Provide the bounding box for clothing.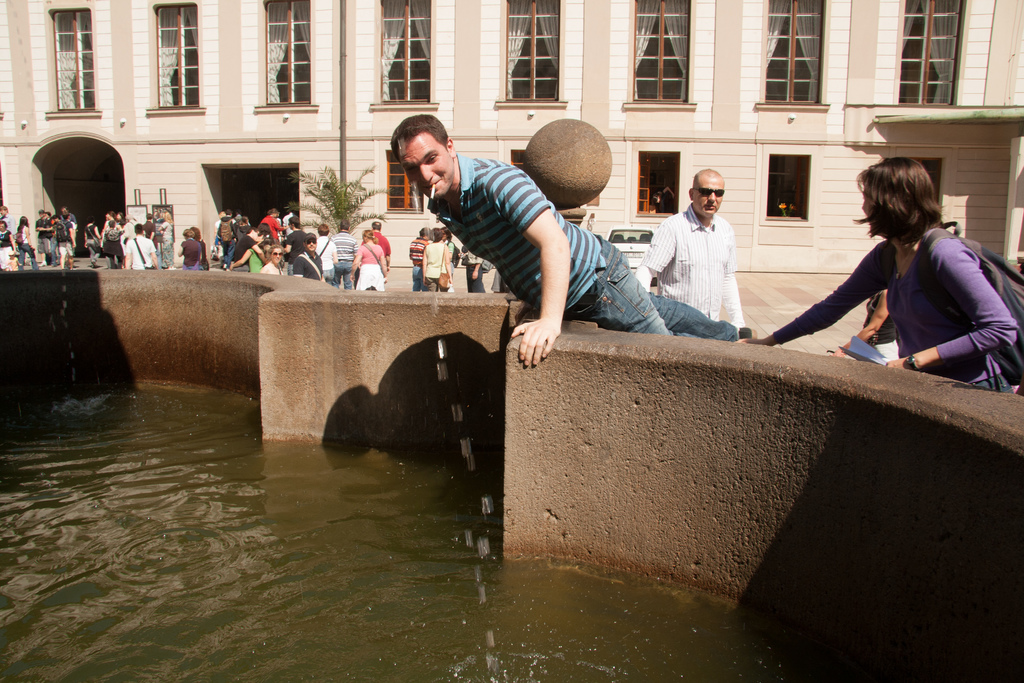
box=[282, 211, 295, 235].
